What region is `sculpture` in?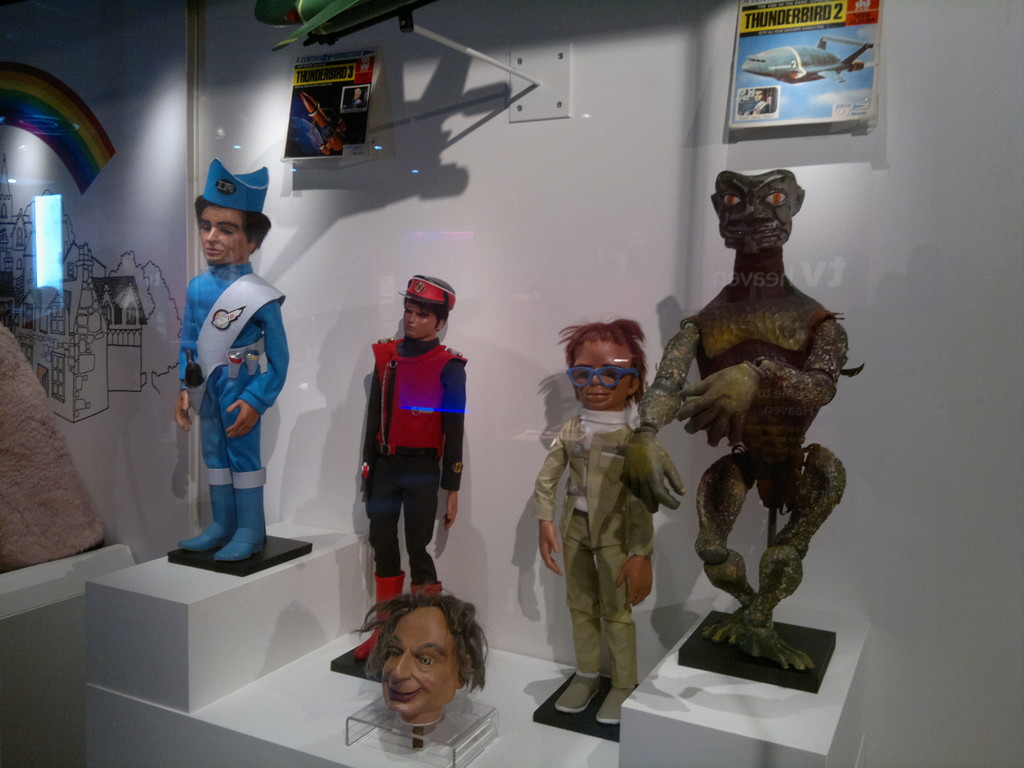
351/276/476/664.
